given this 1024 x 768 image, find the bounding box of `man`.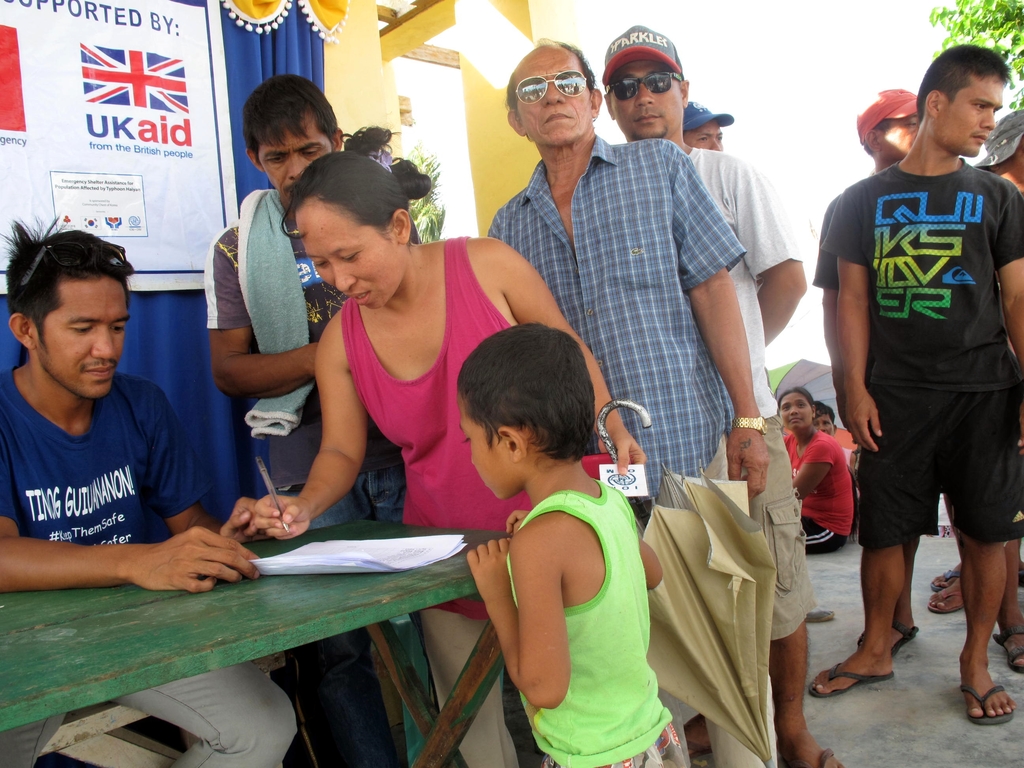
BBox(488, 37, 767, 767).
